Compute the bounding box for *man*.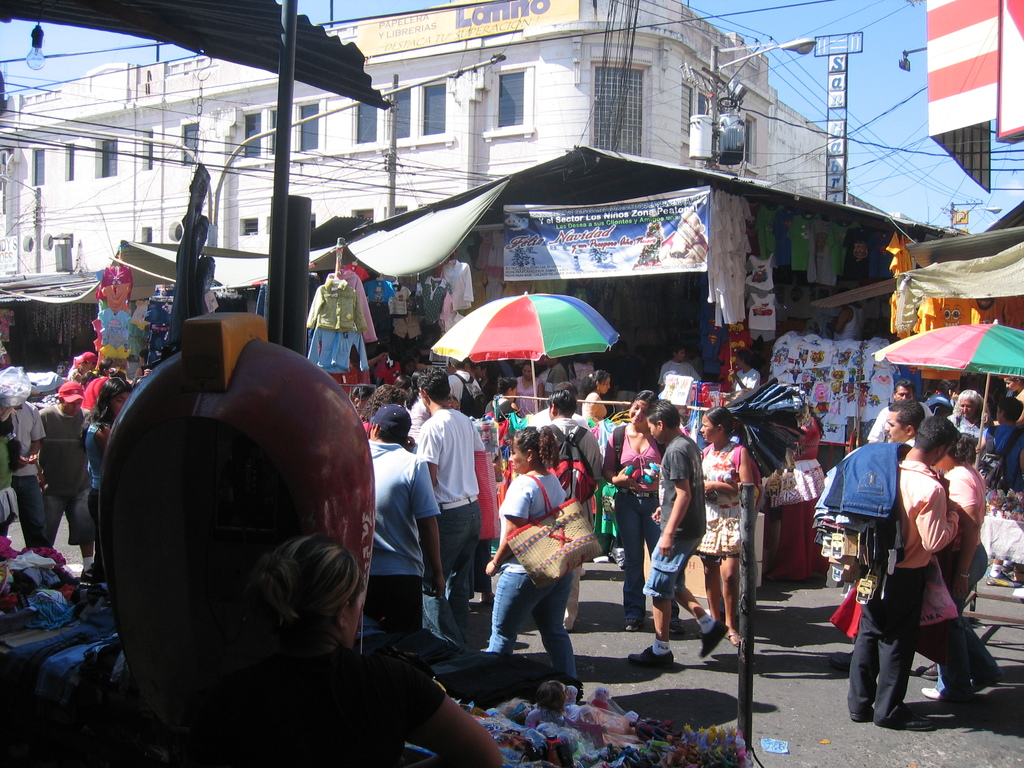
[x1=868, y1=380, x2=932, y2=442].
